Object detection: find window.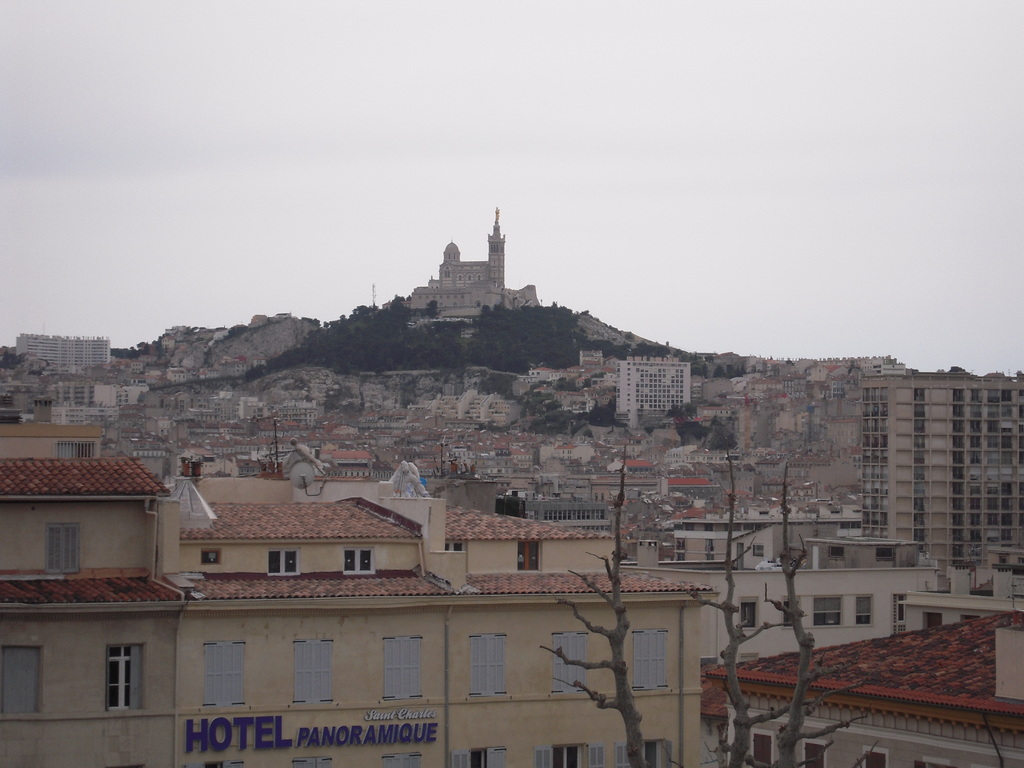
634 627 670 692.
